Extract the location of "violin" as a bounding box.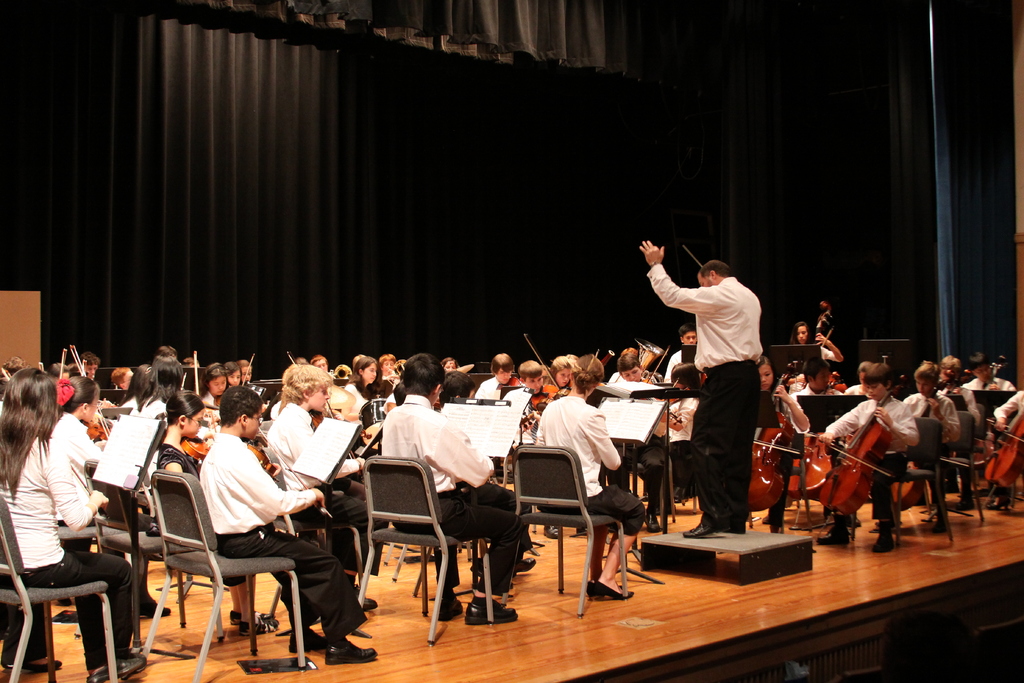
(x1=244, y1=423, x2=335, y2=523).
